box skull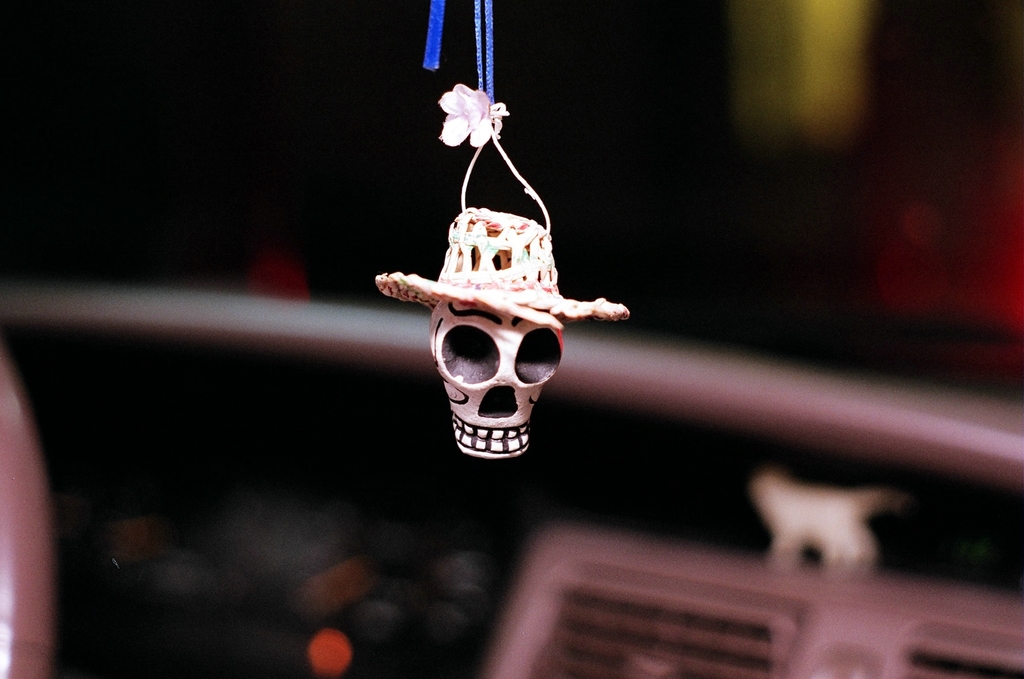
rect(416, 216, 592, 470)
